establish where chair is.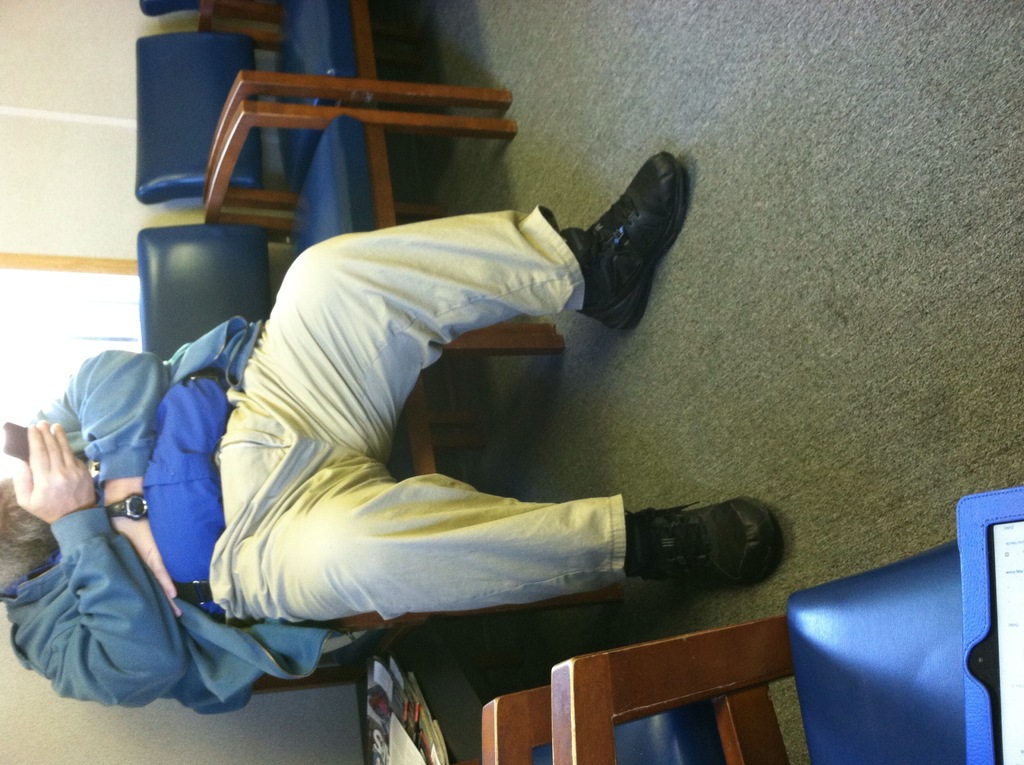
Established at pyautogui.locateOnScreen(133, 0, 429, 24).
